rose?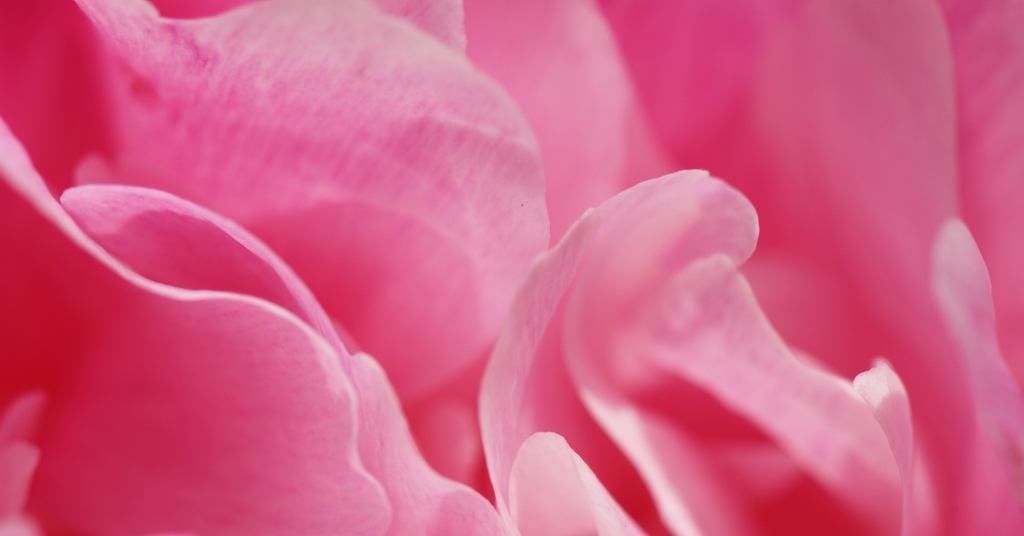
x1=0 y1=0 x2=1020 y2=535
